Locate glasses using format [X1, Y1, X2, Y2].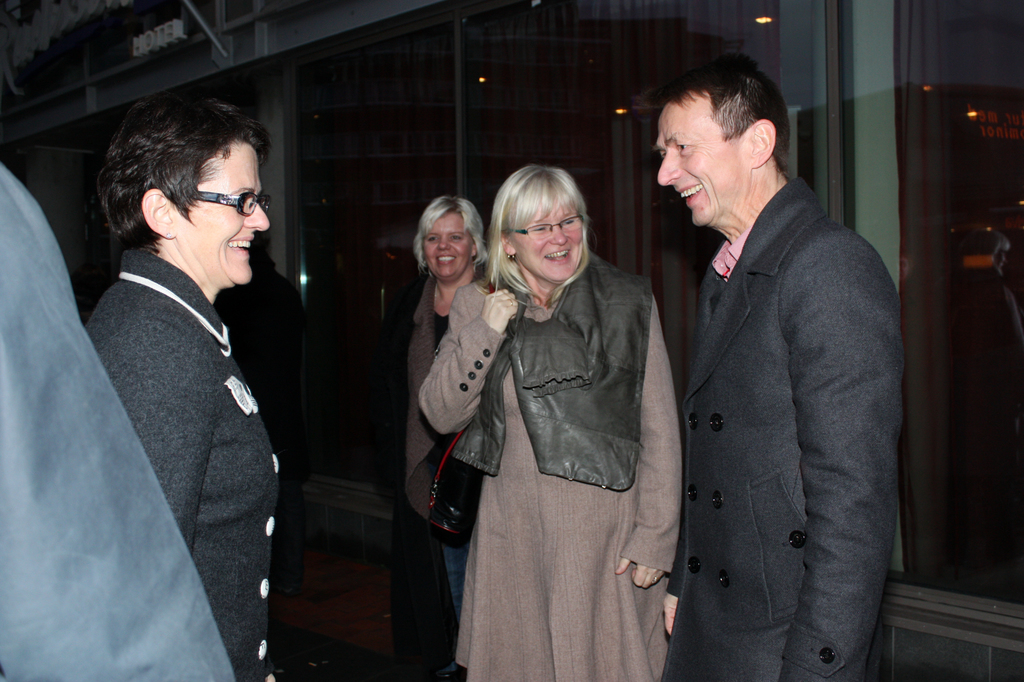
[508, 215, 581, 238].
